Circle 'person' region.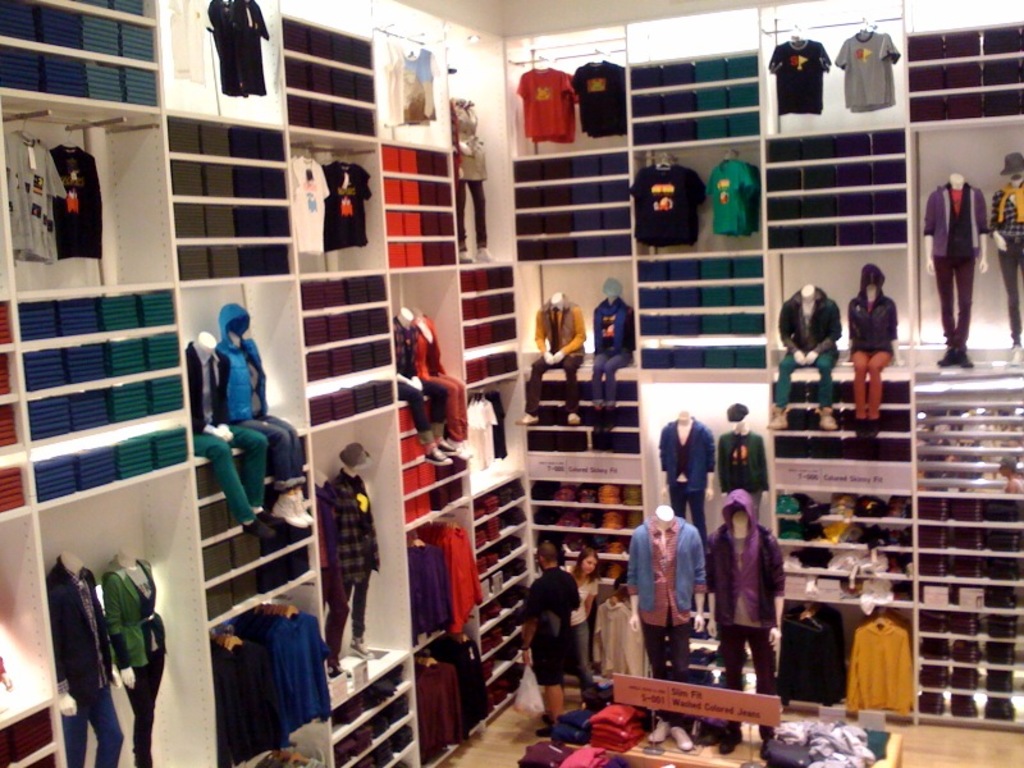
Region: detection(989, 151, 1023, 364).
